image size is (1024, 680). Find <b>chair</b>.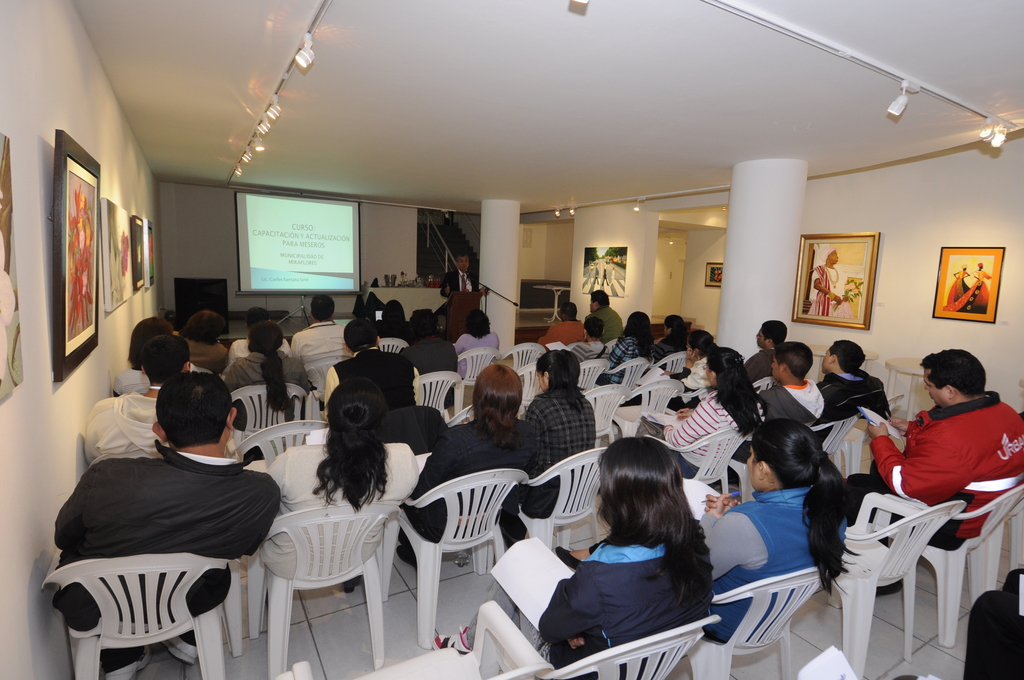
box=[459, 347, 497, 389].
